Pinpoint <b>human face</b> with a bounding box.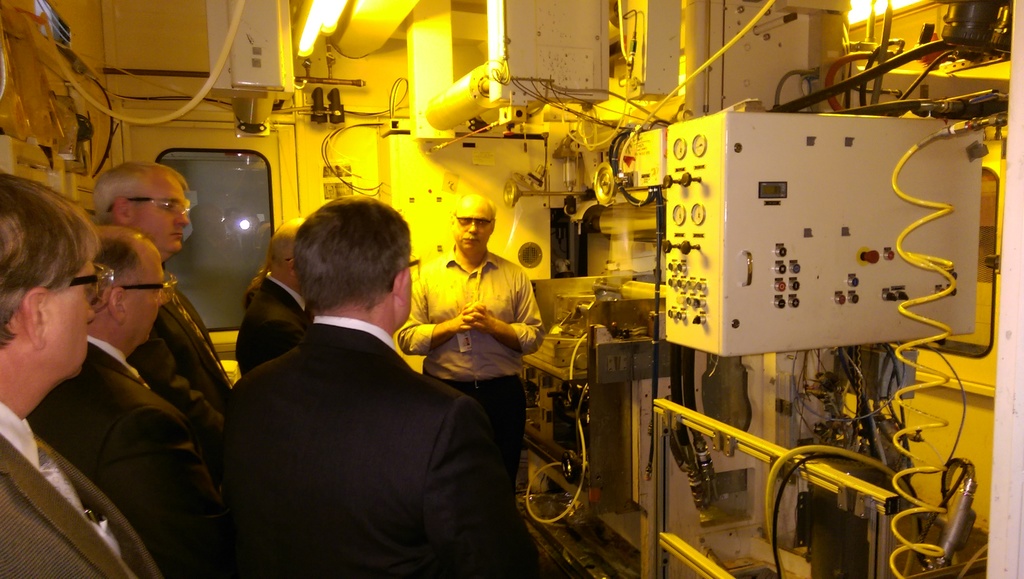
region(142, 170, 188, 250).
